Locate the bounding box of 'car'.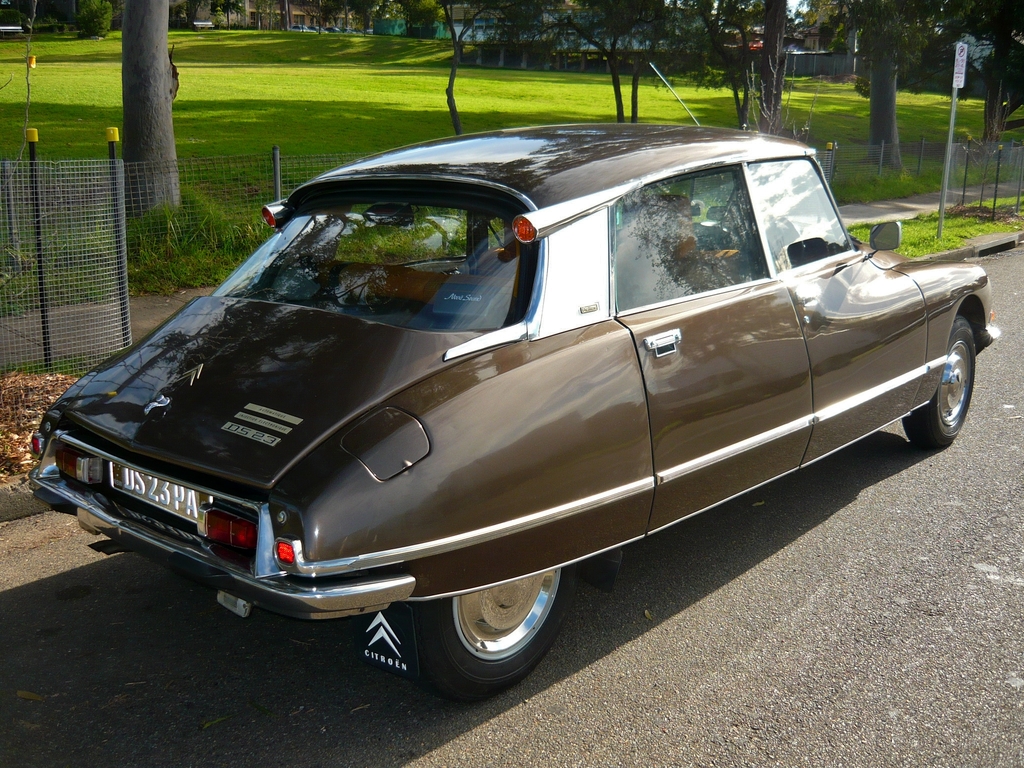
Bounding box: BBox(36, 121, 981, 701).
